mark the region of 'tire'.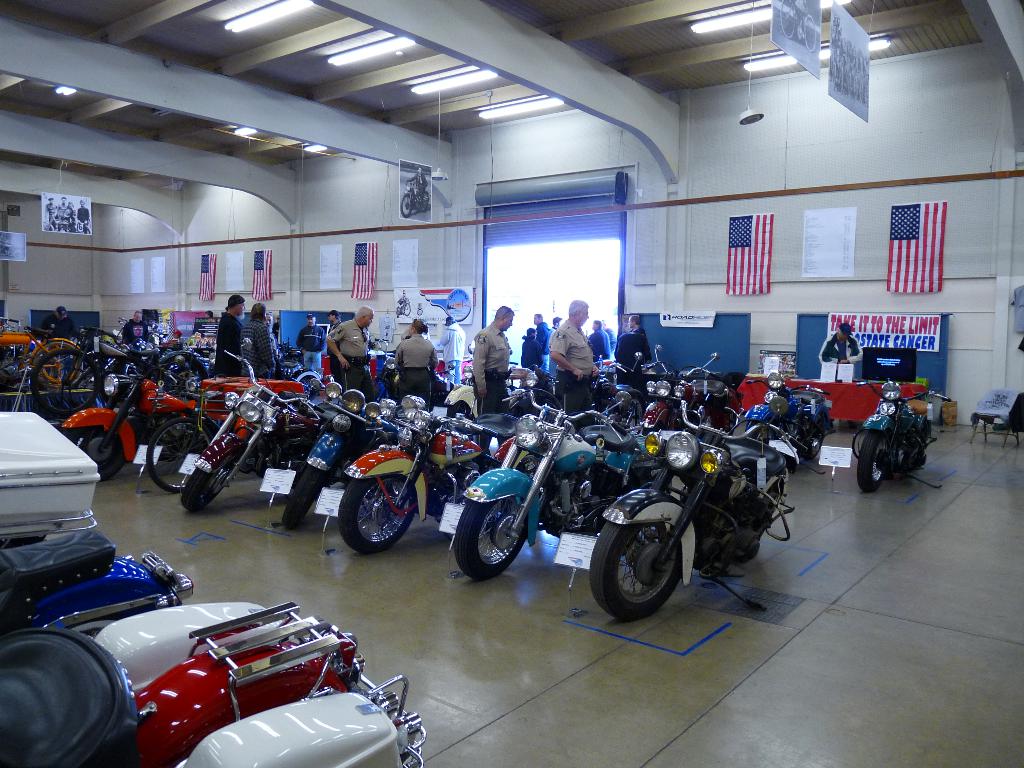
Region: Rect(625, 394, 645, 431).
